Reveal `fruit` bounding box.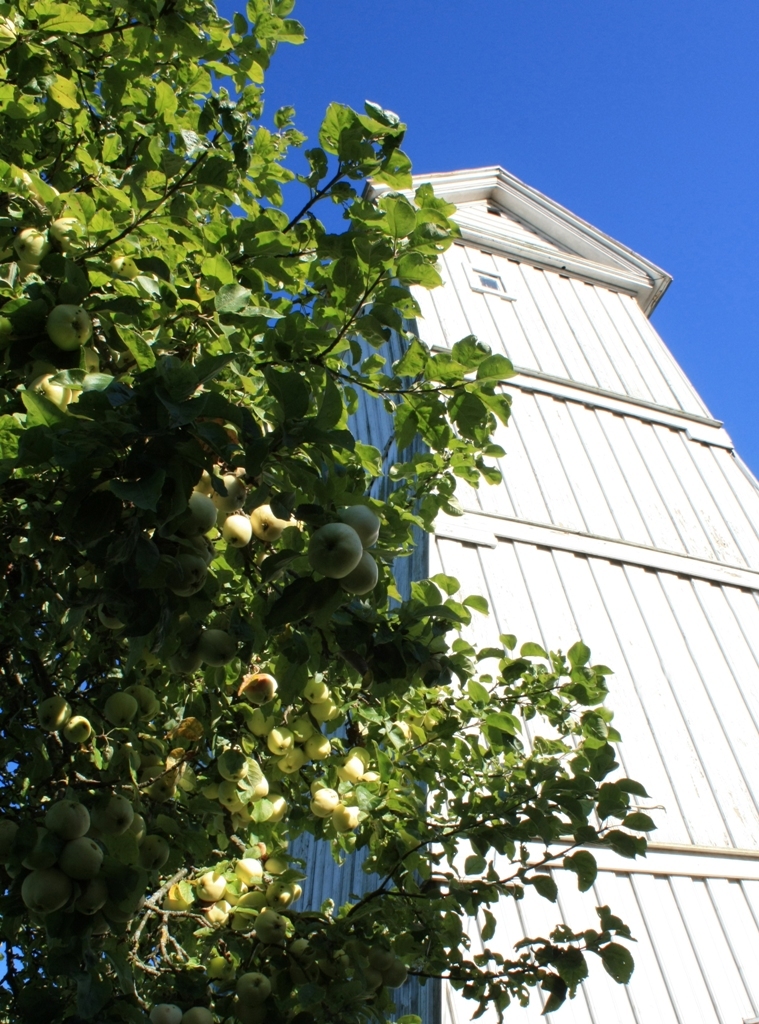
Revealed: crop(50, 218, 77, 250).
